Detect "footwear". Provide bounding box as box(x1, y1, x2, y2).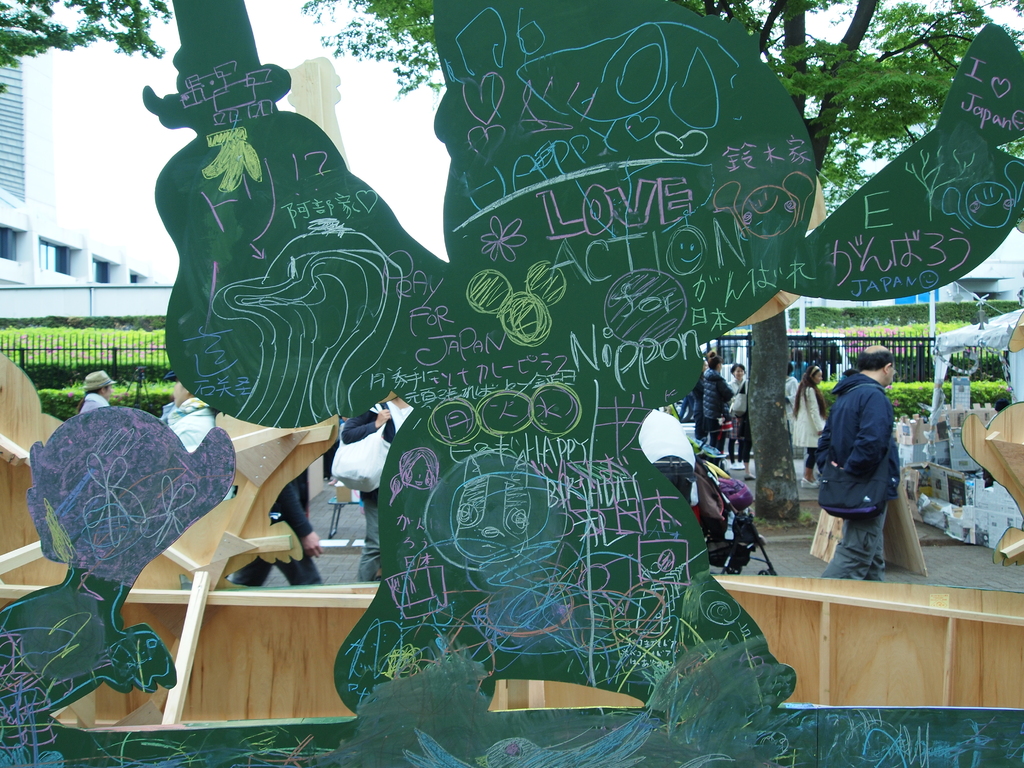
box(799, 474, 822, 488).
